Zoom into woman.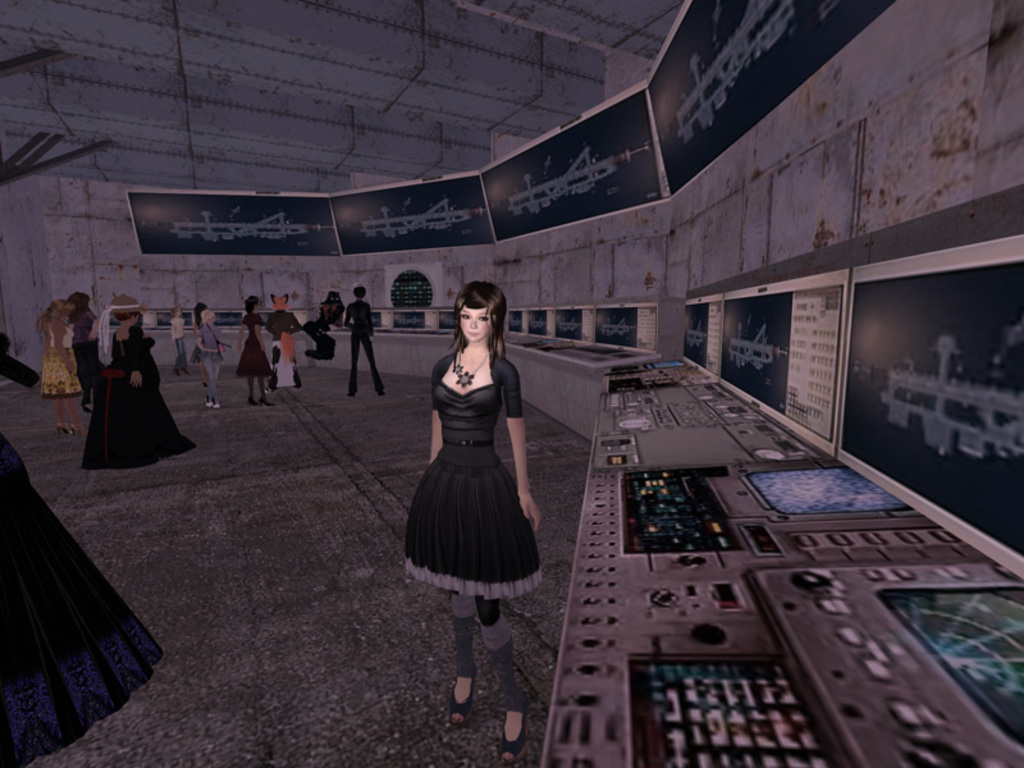
Zoom target: <region>312, 305, 338, 364</region>.
